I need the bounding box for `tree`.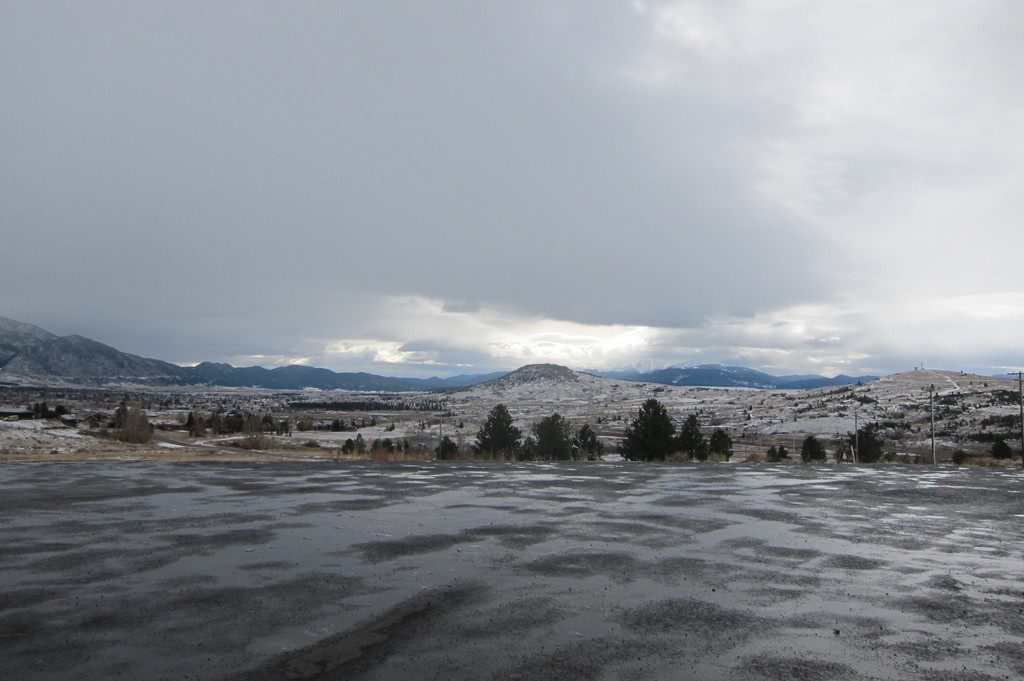
Here it is: rect(932, 390, 985, 406).
